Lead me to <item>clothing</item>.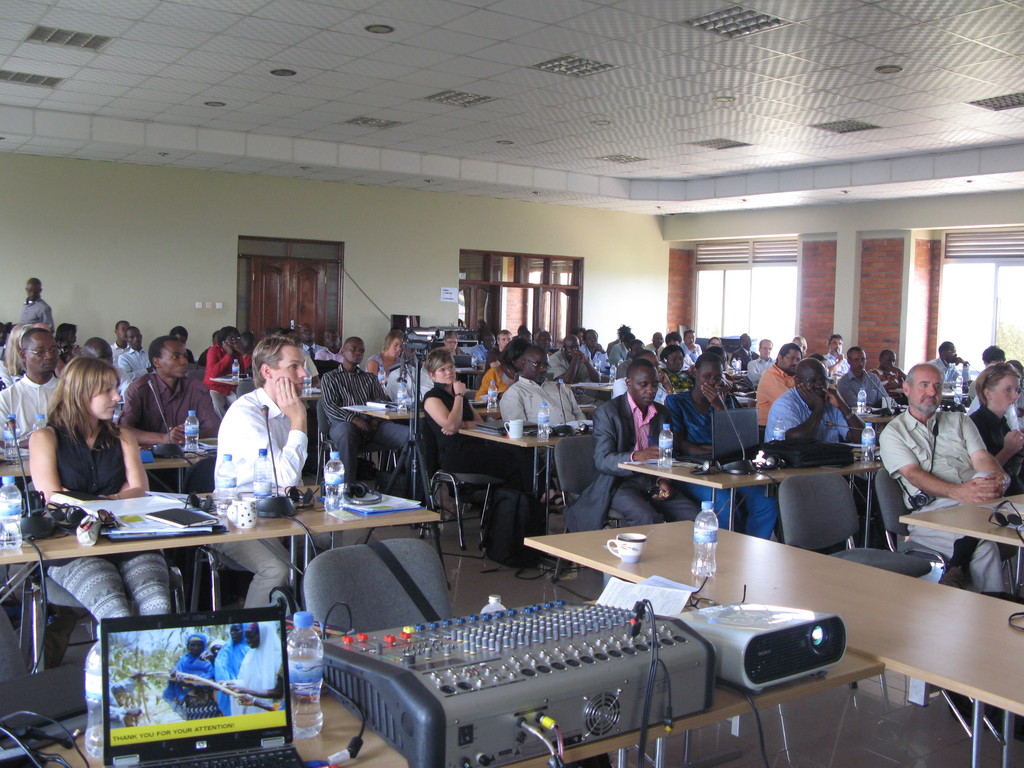
Lead to [319,363,426,503].
